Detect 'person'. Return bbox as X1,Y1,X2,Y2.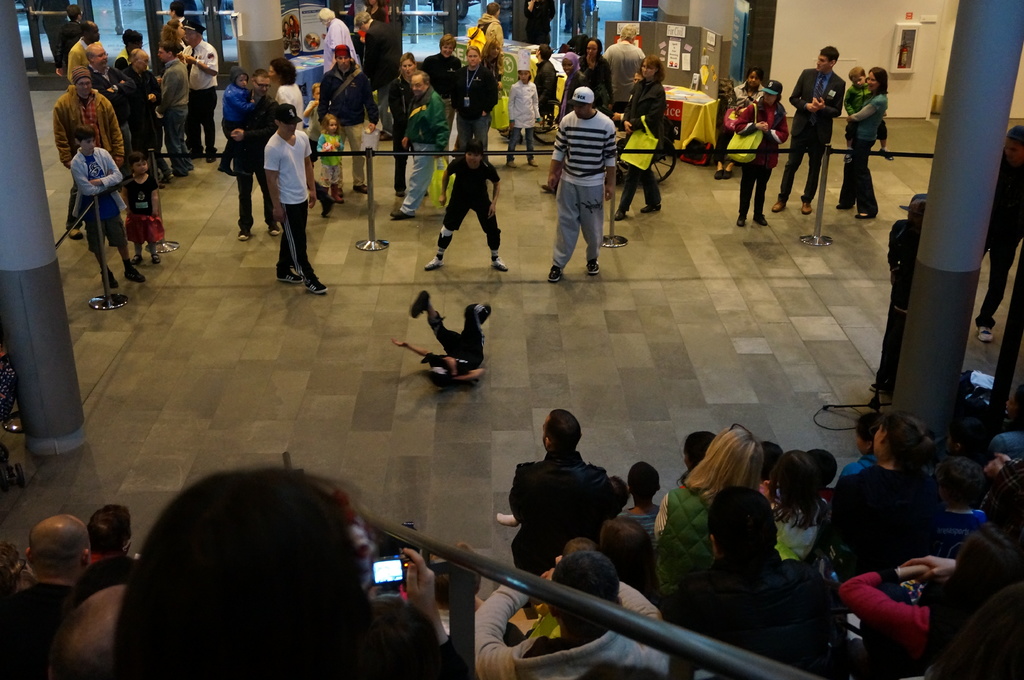
50,64,124,240.
